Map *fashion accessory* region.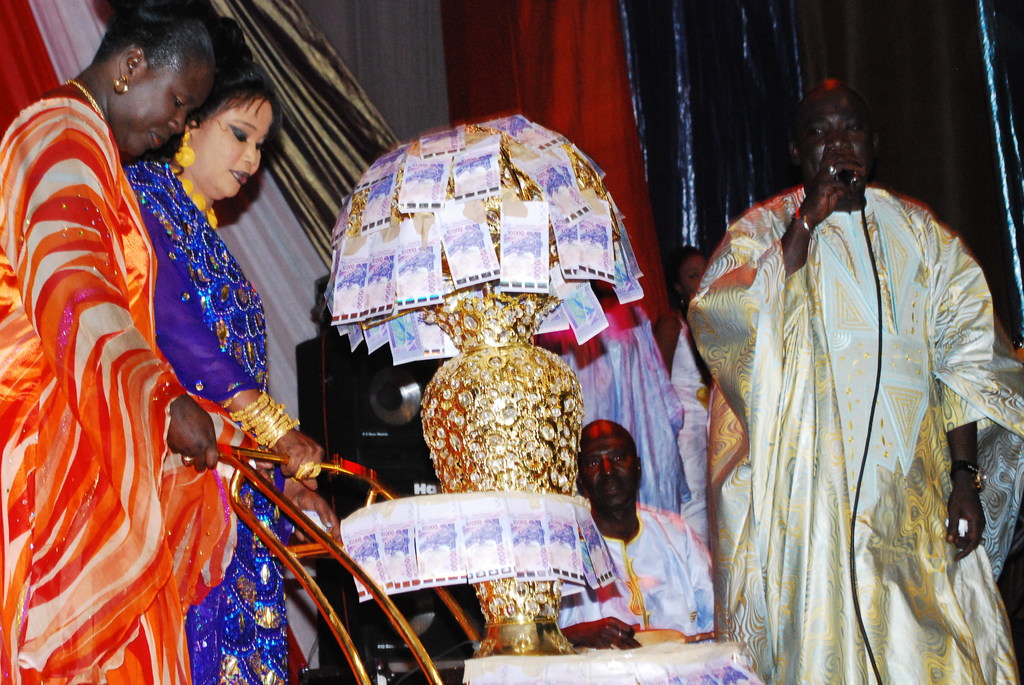
Mapped to [left=611, top=628, right=627, bottom=640].
